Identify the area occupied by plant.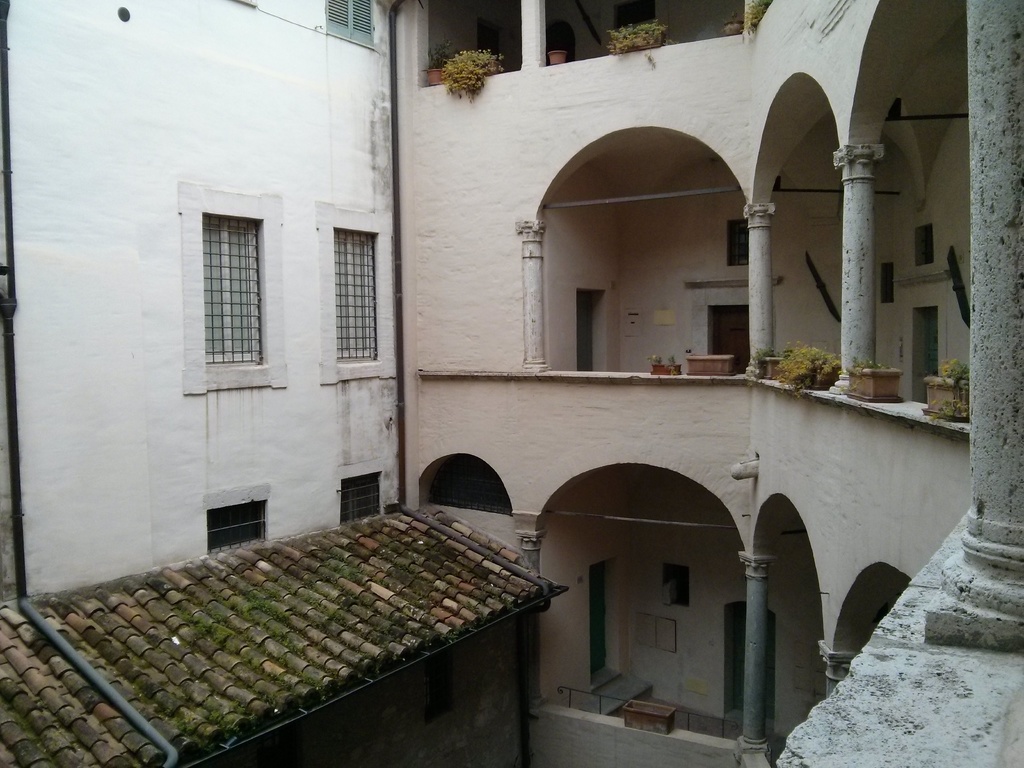
Area: 438 43 492 97.
